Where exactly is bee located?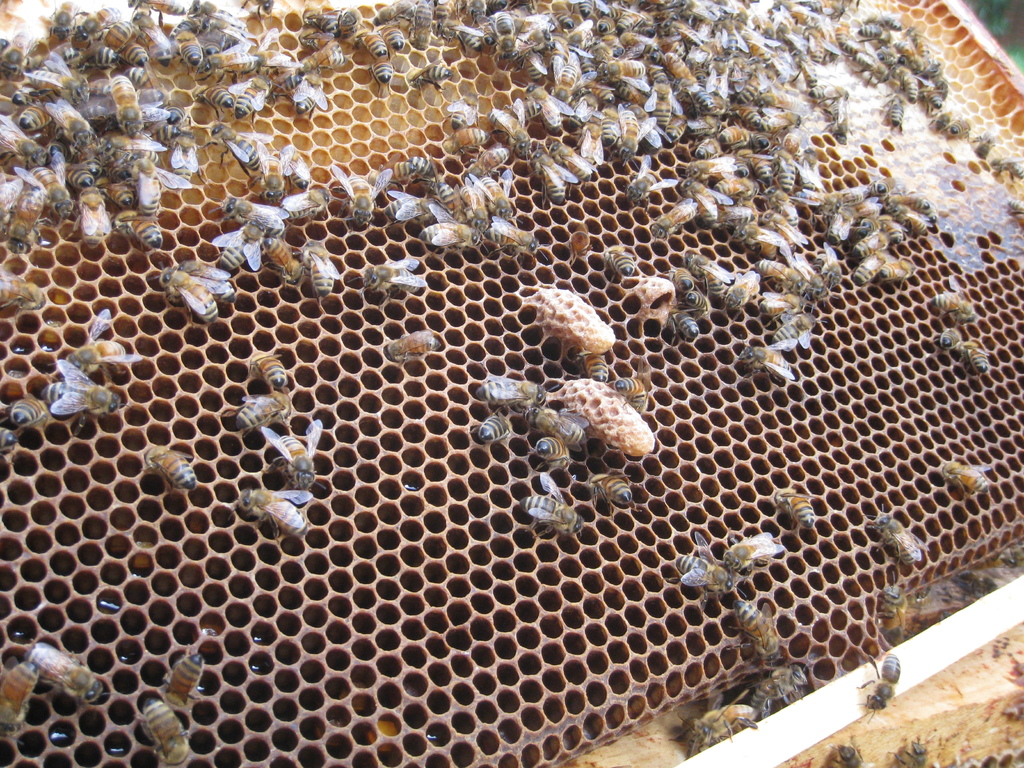
Its bounding box is crop(259, 422, 323, 484).
